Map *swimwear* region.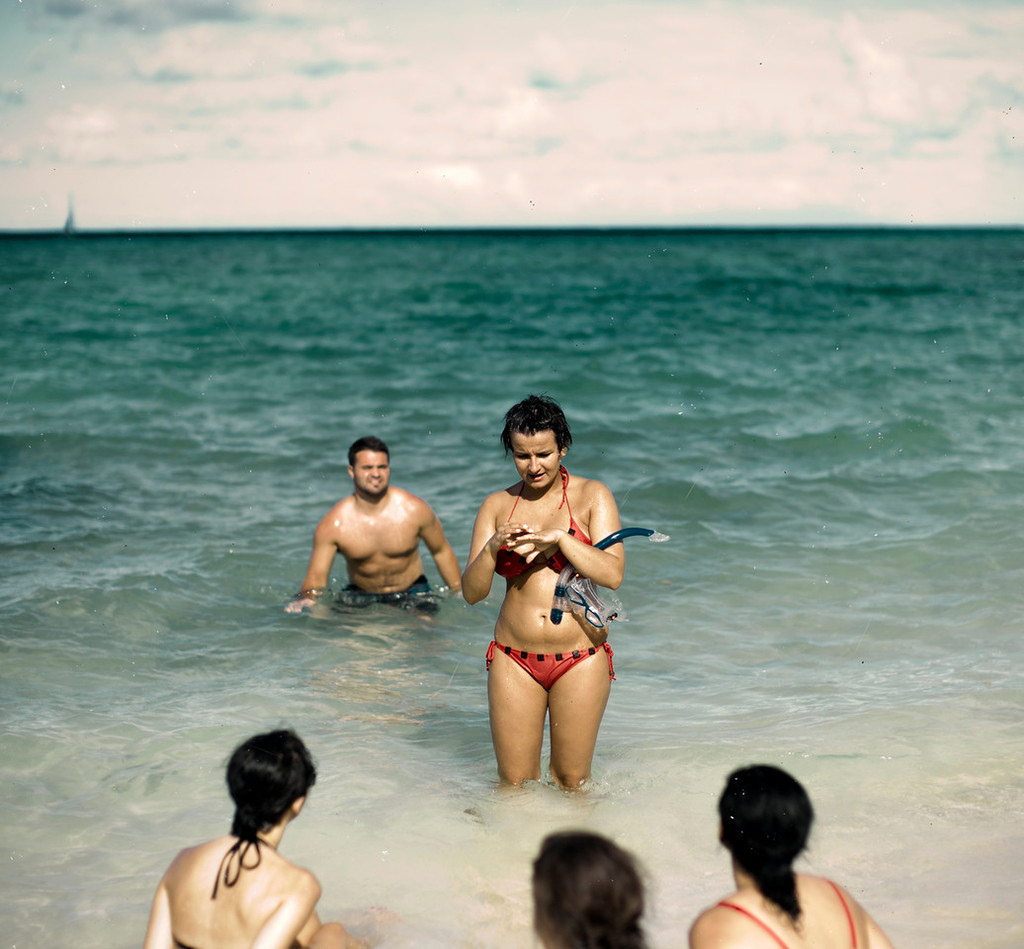
Mapped to 177 829 303 948.
